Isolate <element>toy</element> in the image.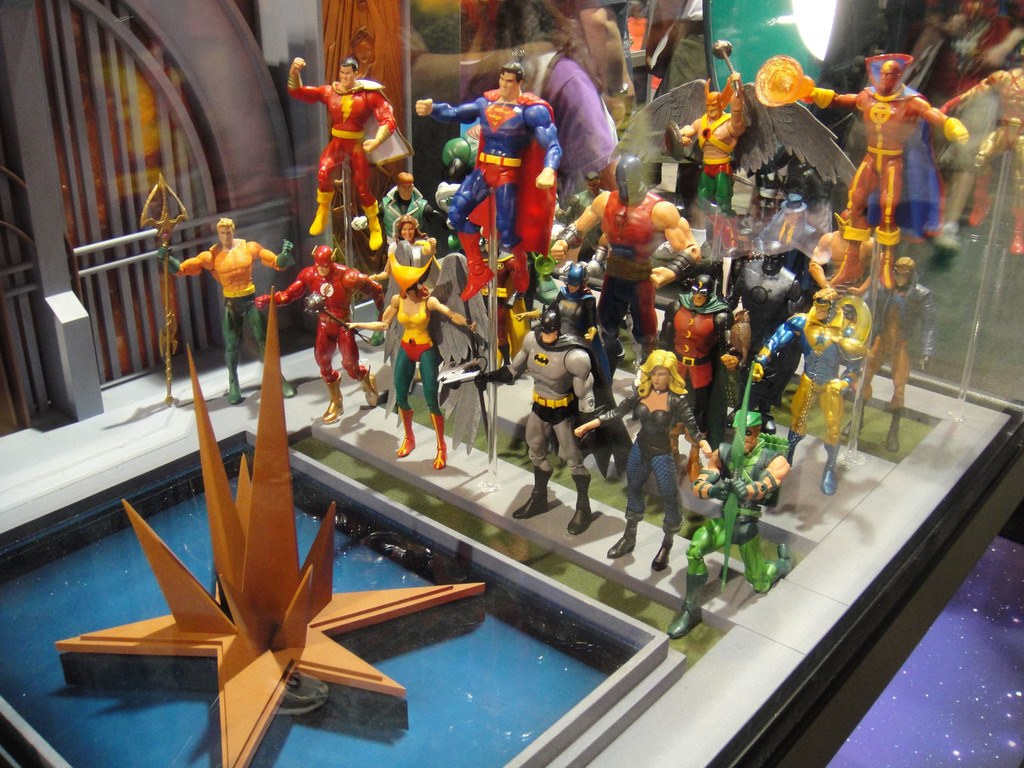
Isolated region: bbox=(140, 173, 298, 401).
